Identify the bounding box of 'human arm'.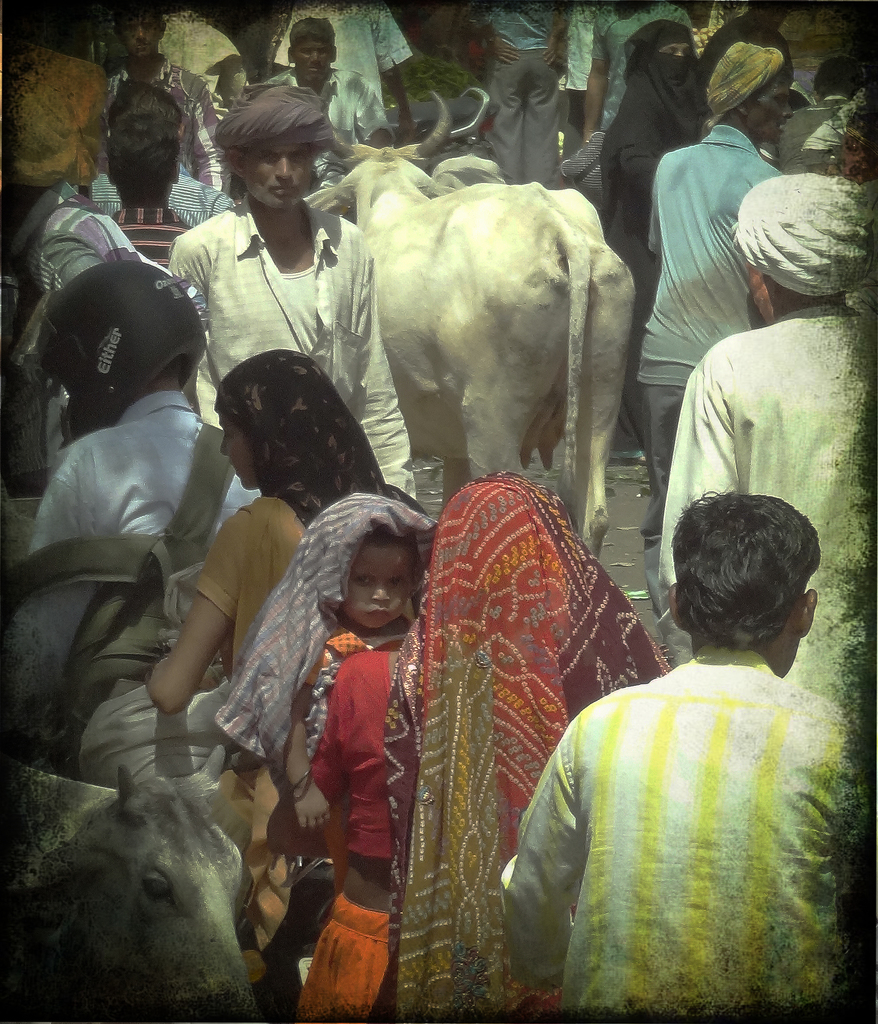
box=[283, 686, 331, 829].
